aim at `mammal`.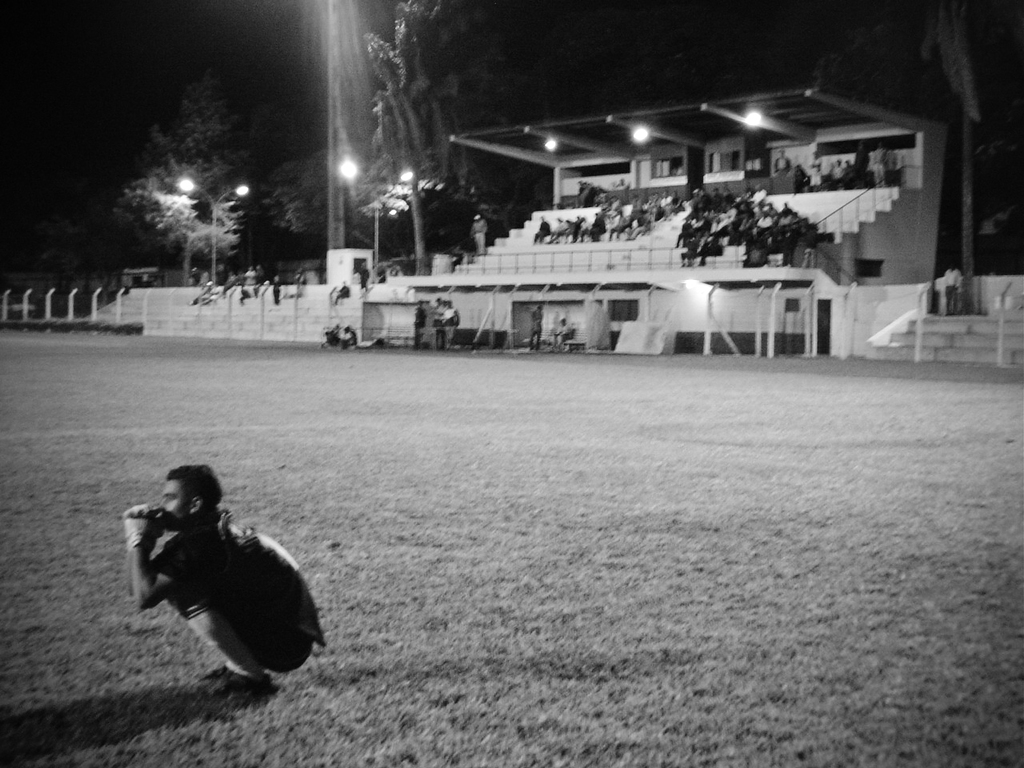
Aimed at 472:214:489:255.
